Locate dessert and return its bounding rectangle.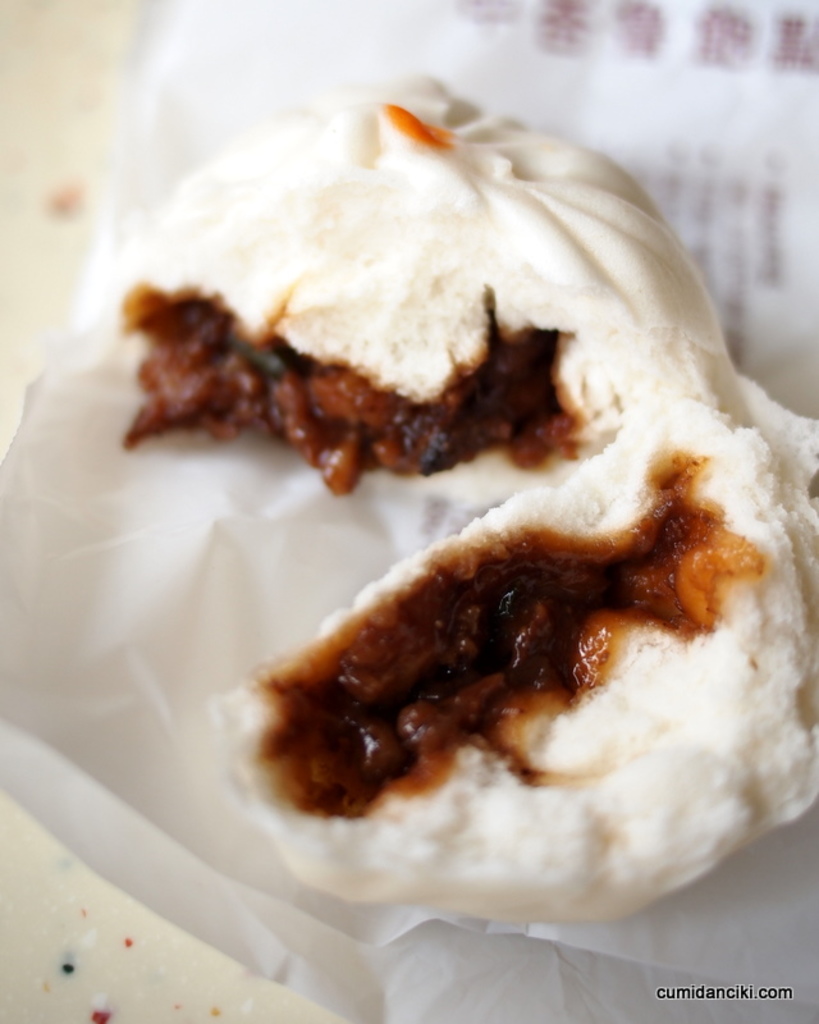
bbox(83, 68, 810, 897).
